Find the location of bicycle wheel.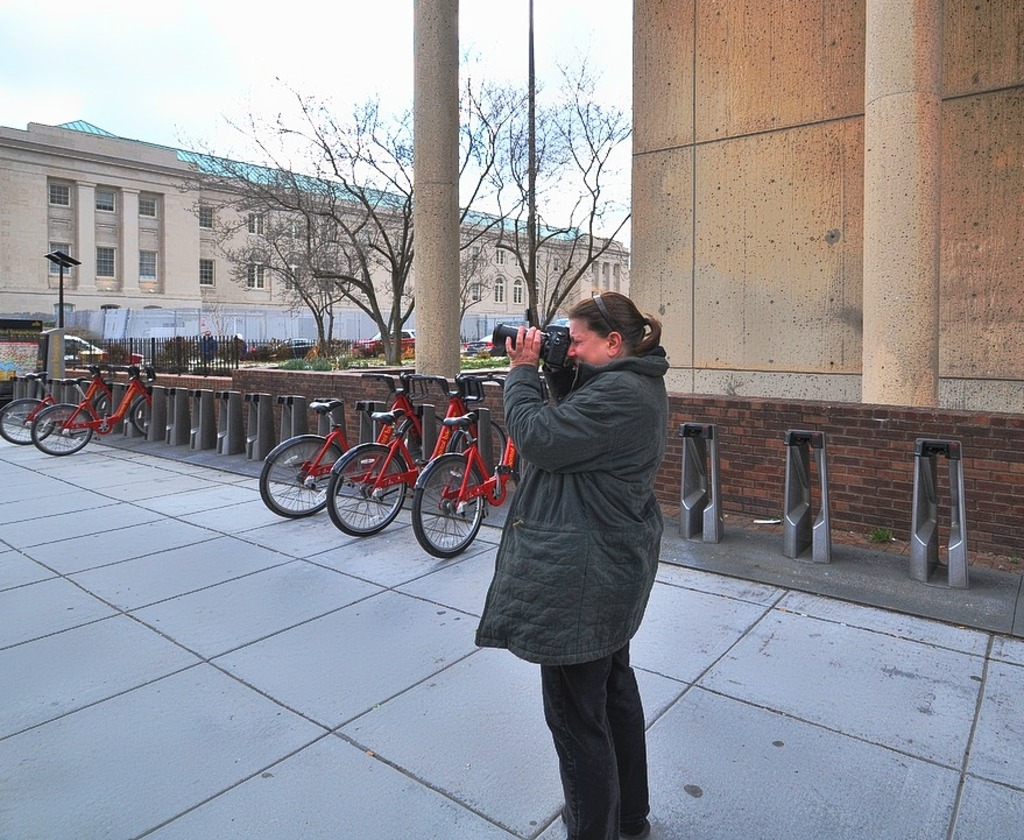
Location: <bbox>93, 384, 114, 432</bbox>.
